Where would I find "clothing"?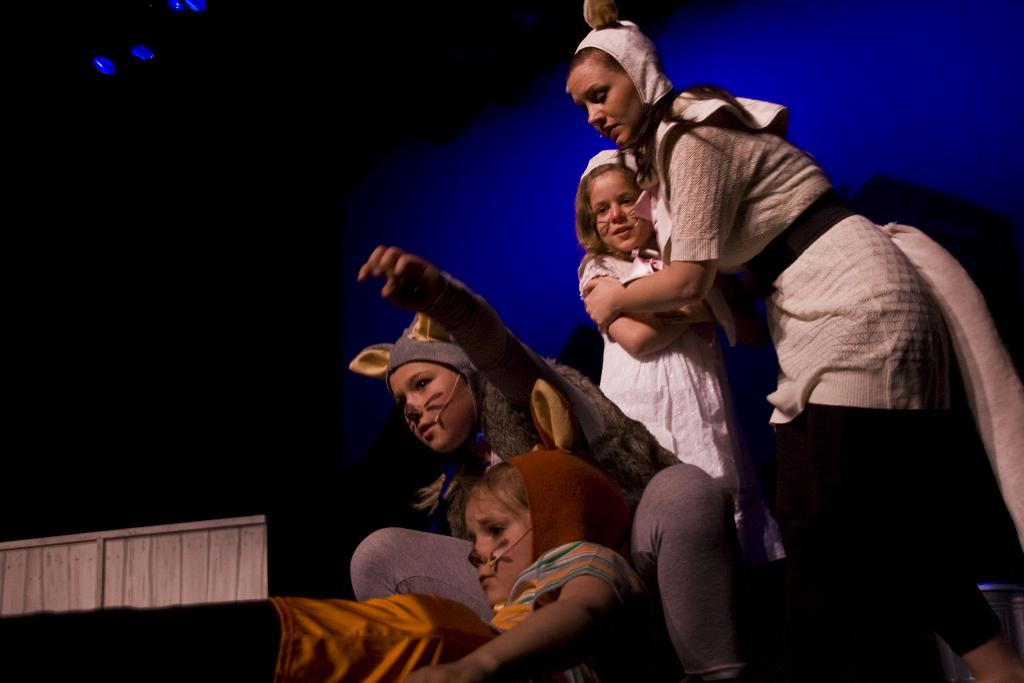
At {"left": 632, "top": 92, "right": 1008, "bottom": 682}.
